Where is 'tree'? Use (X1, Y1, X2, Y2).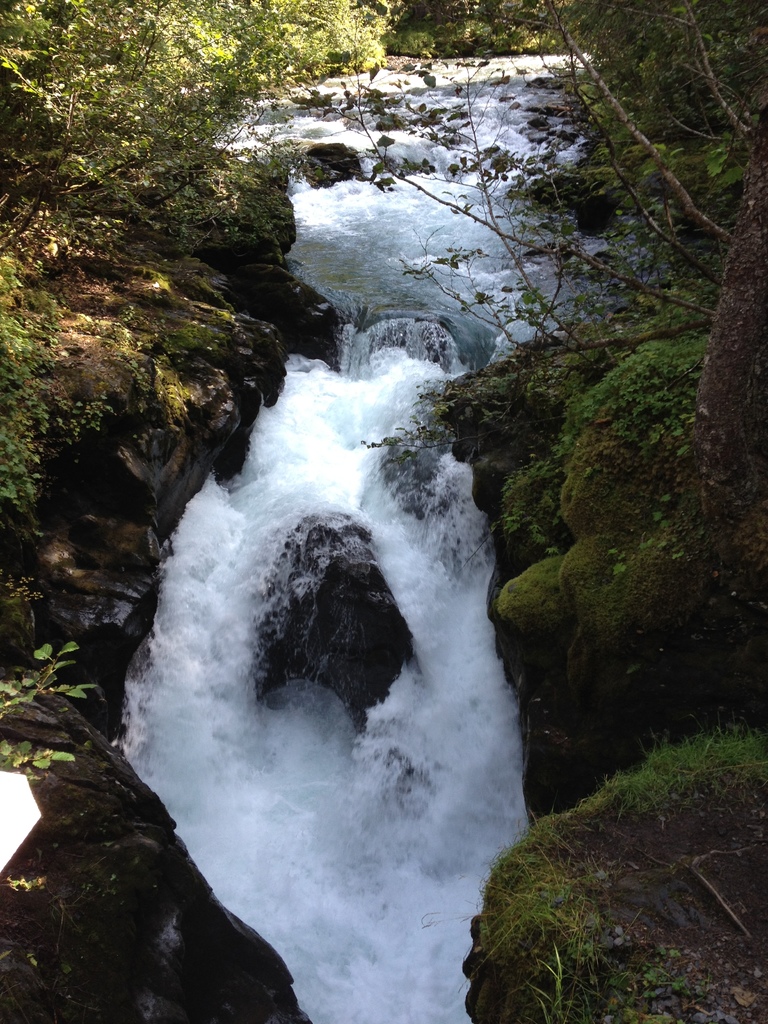
(6, 655, 133, 810).
